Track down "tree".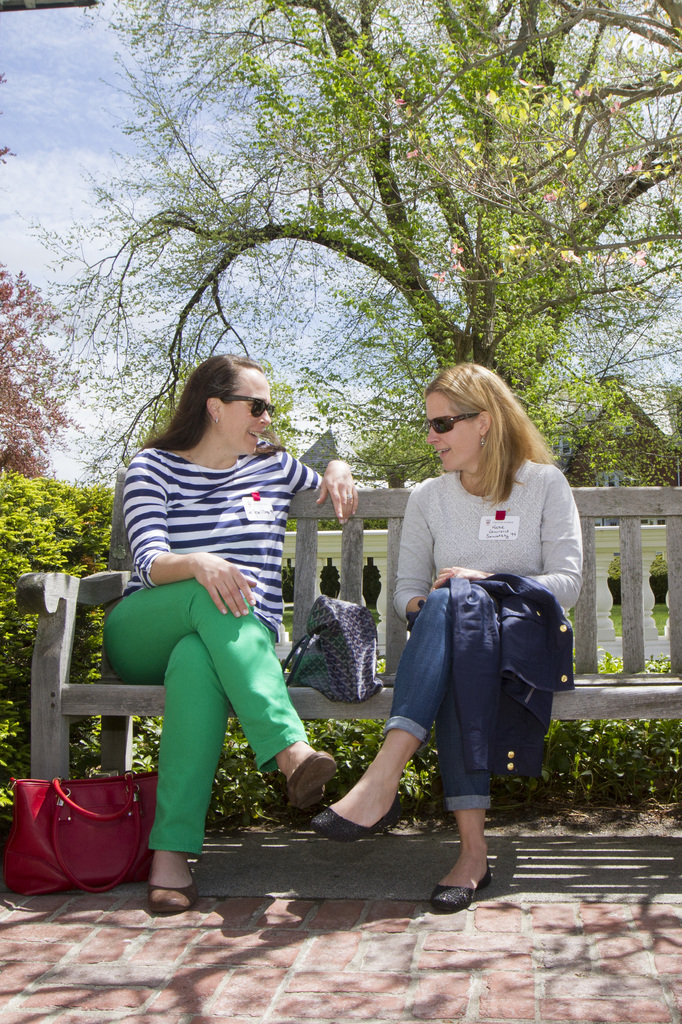
Tracked to region(0, 266, 75, 477).
